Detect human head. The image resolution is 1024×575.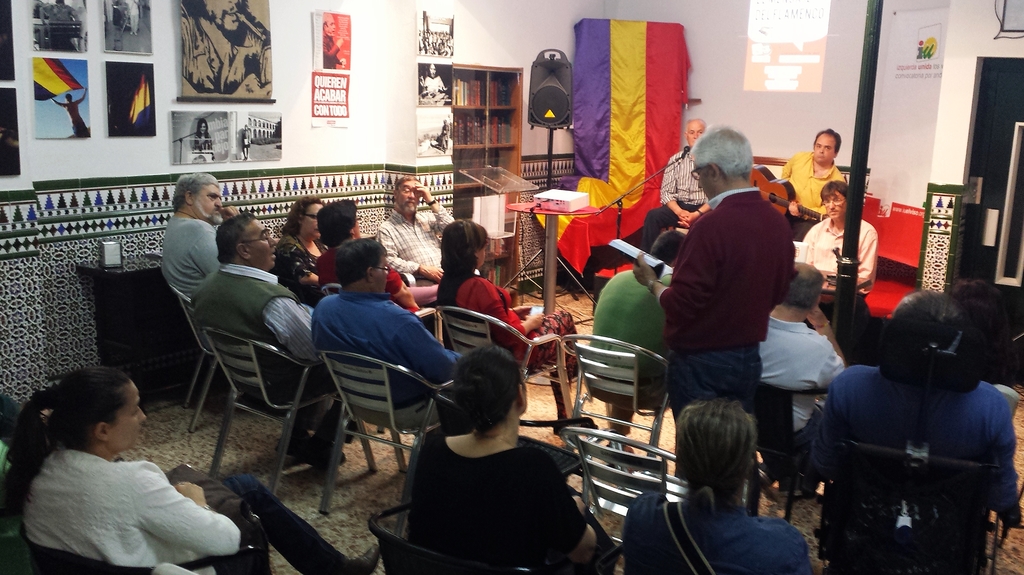
x1=811, y1=129, x2=842, y2=170.
